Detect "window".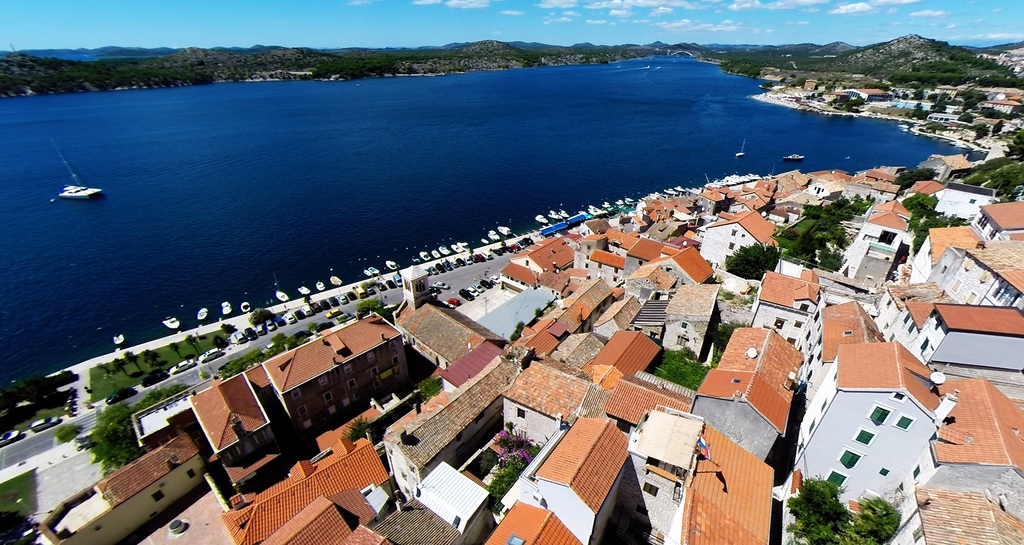
Detected at 797, 301, 811, 315.
